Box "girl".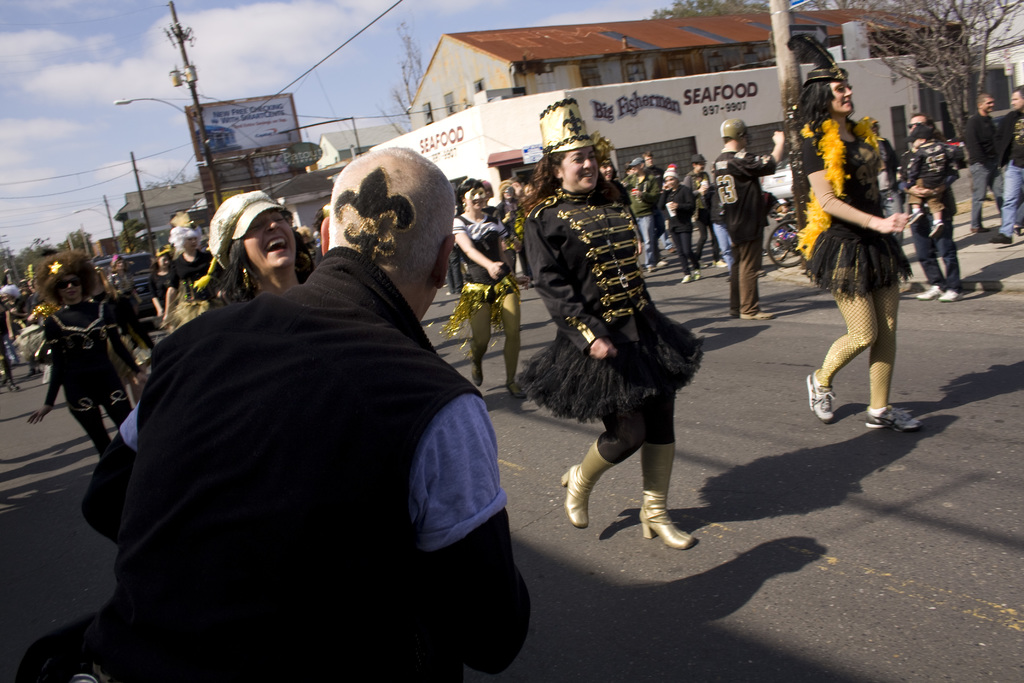
<region>505, 147, 703, 547</region>.
